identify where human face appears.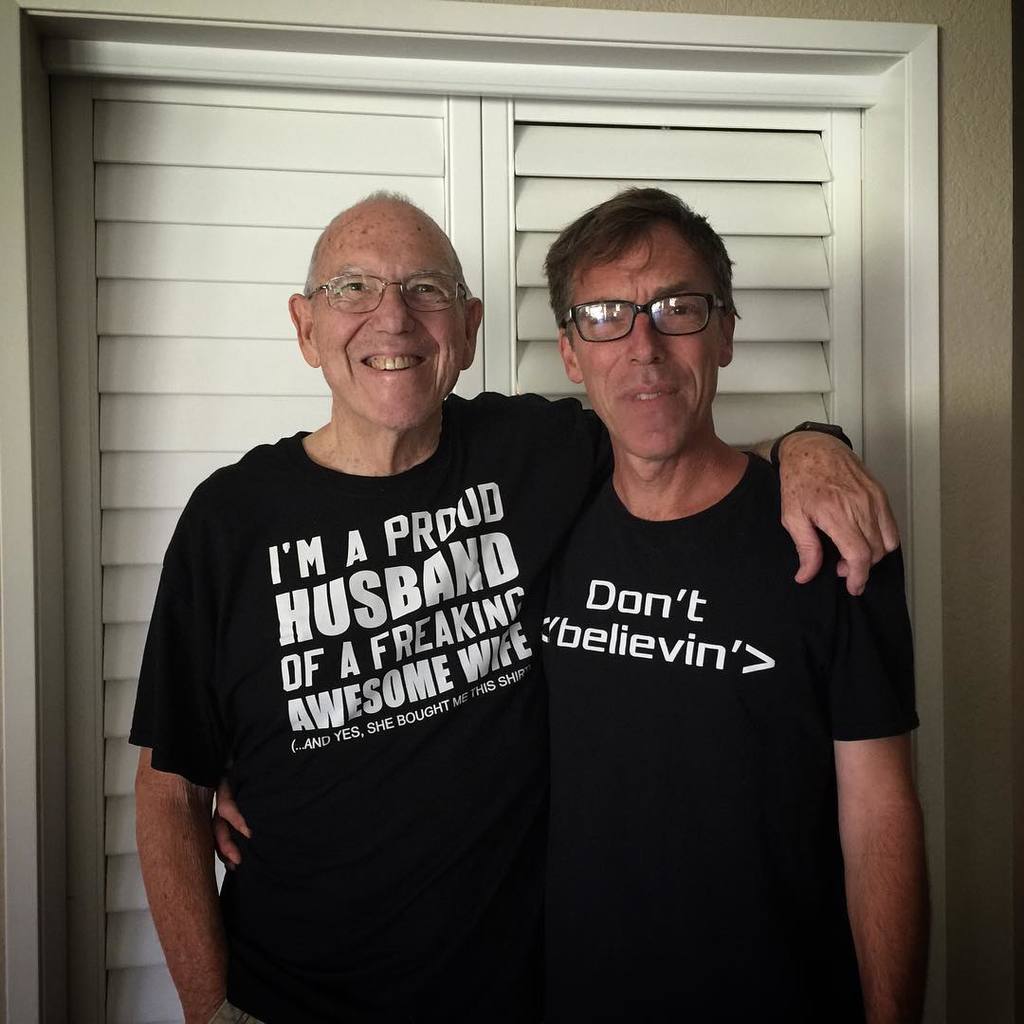
Appears at Rect(572, 226, 722, 459).
